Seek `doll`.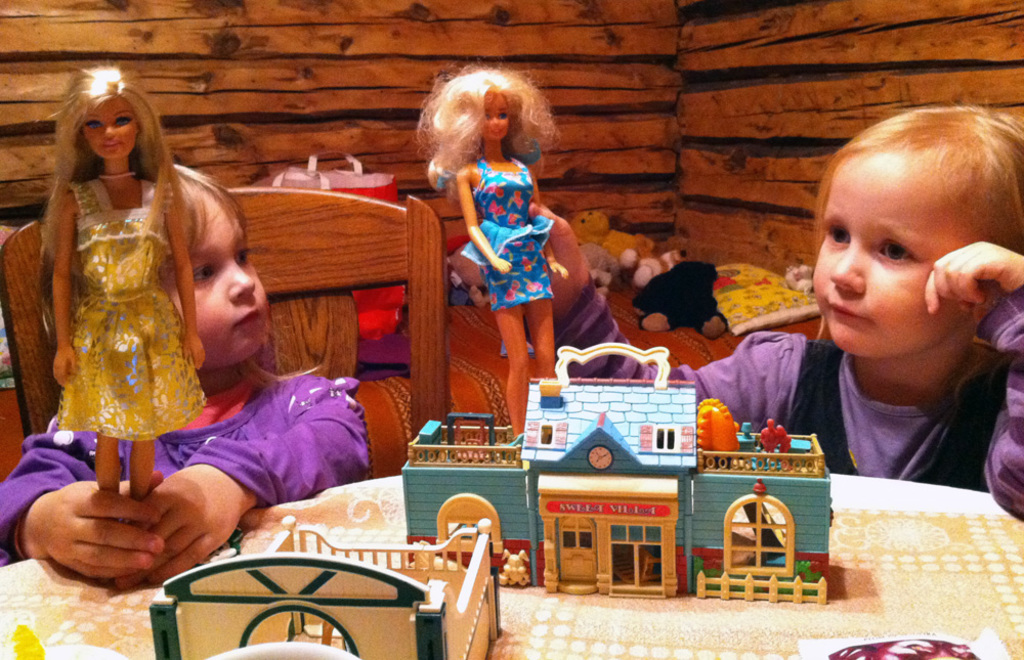
region(23, 73, 233, 556).
